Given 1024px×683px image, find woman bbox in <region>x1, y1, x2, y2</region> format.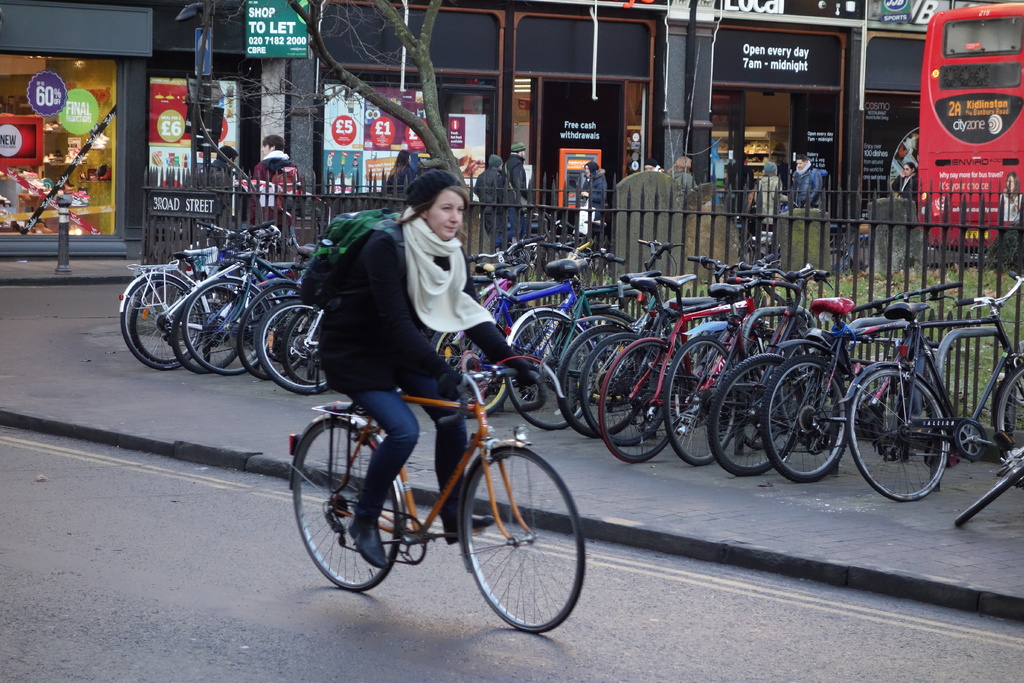
<region>318, 163, 543, 568</region>.
